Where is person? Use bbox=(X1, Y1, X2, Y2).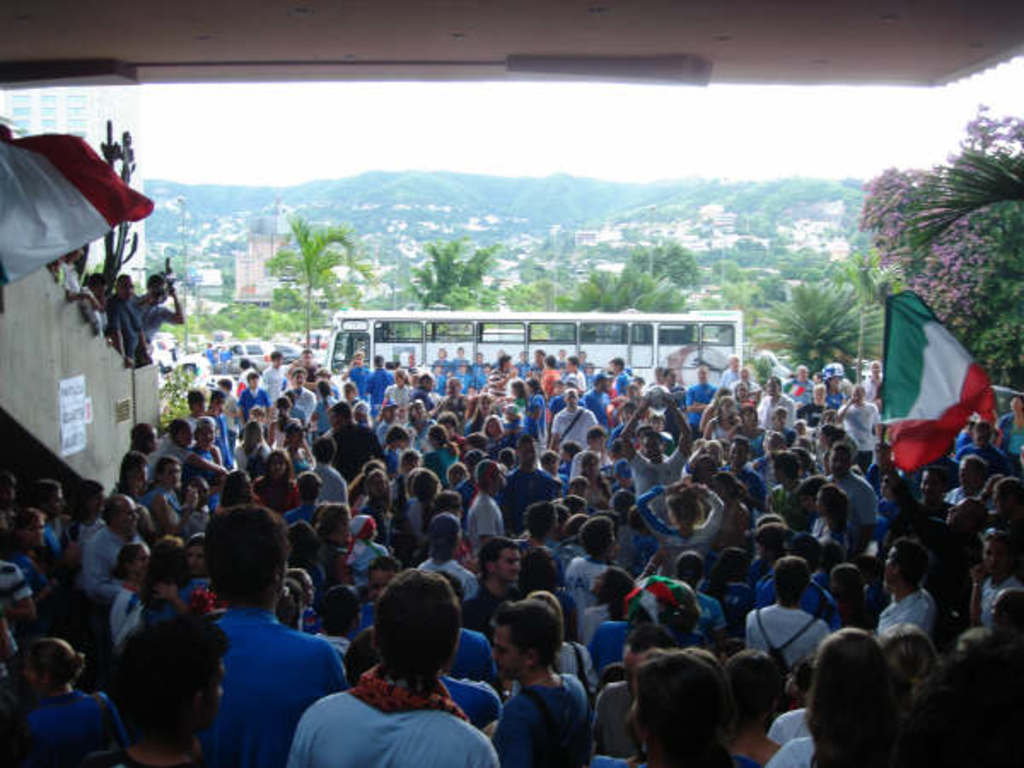
bbox=(568, 565, 630, 667).
